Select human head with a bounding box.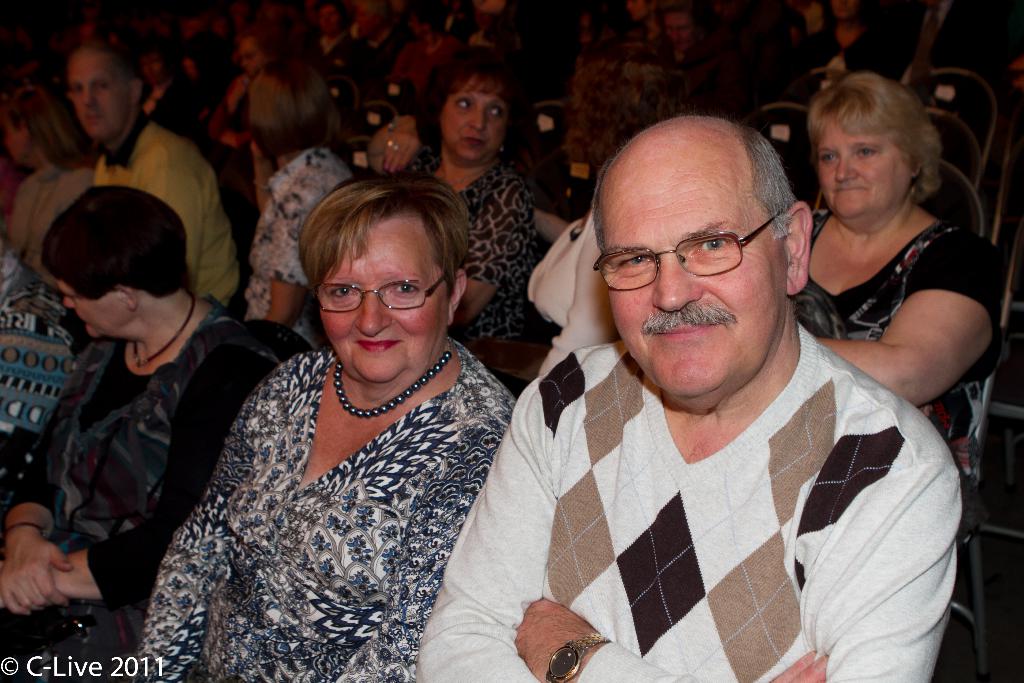
829:0:860:24.
